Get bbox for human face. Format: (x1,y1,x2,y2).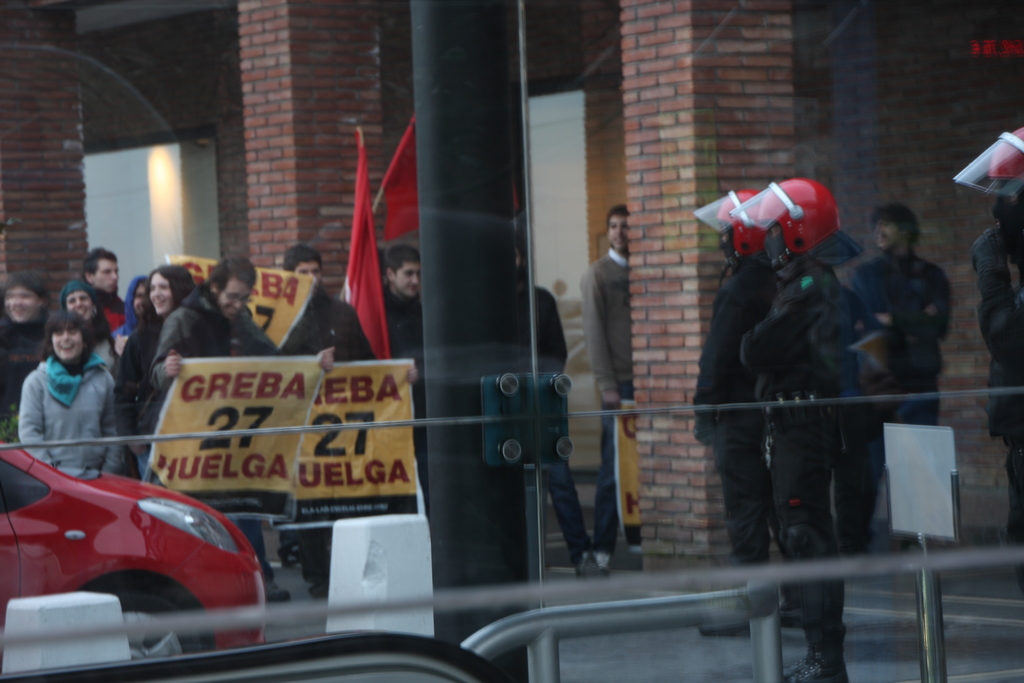
(152,270,172,318).
